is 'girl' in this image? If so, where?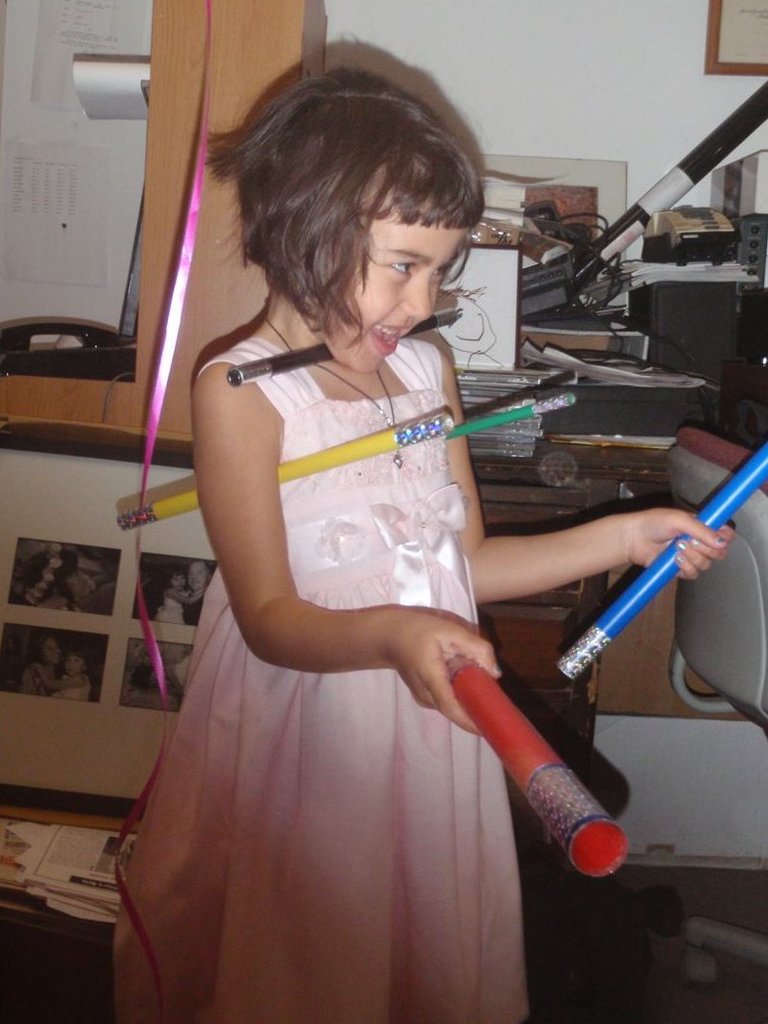
Yes, at pyautogui.locateOnScreen(107, 73, 735, 1023).
